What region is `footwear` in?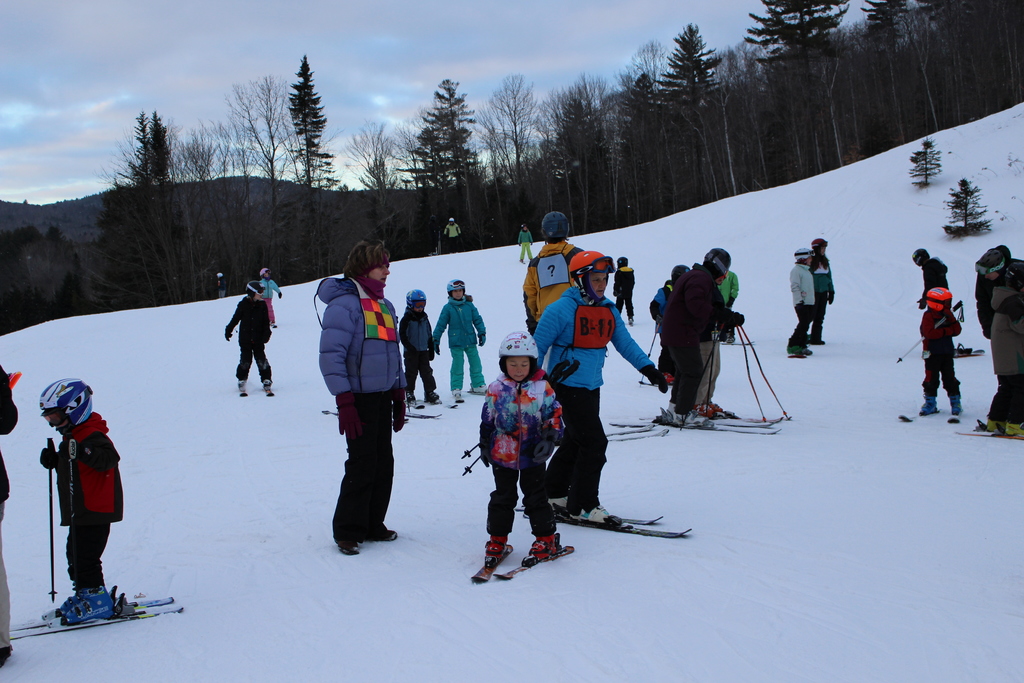
x1=572, y1=504, x2=617, y2=523.
